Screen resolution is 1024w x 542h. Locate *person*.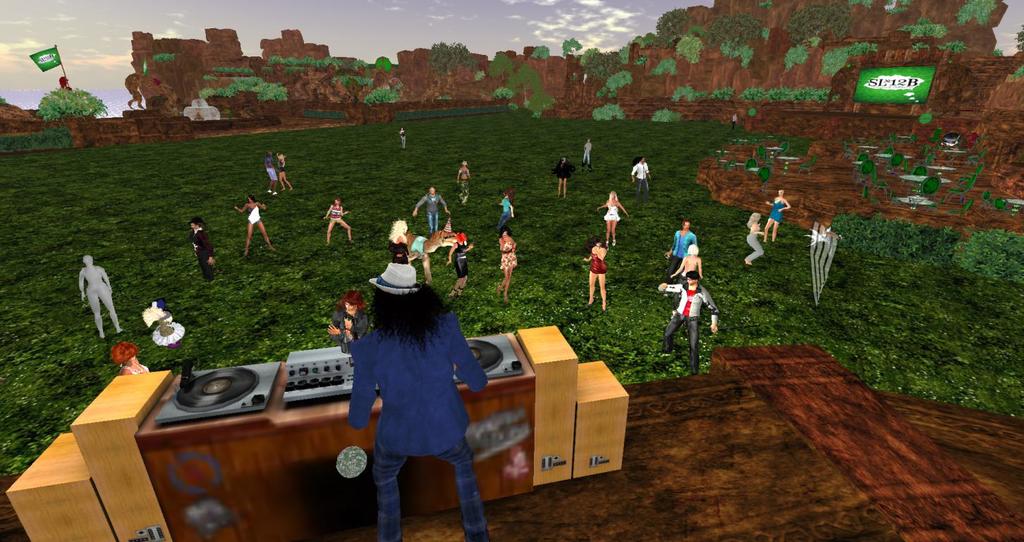
l=585, t=140, r=592, b=166.
